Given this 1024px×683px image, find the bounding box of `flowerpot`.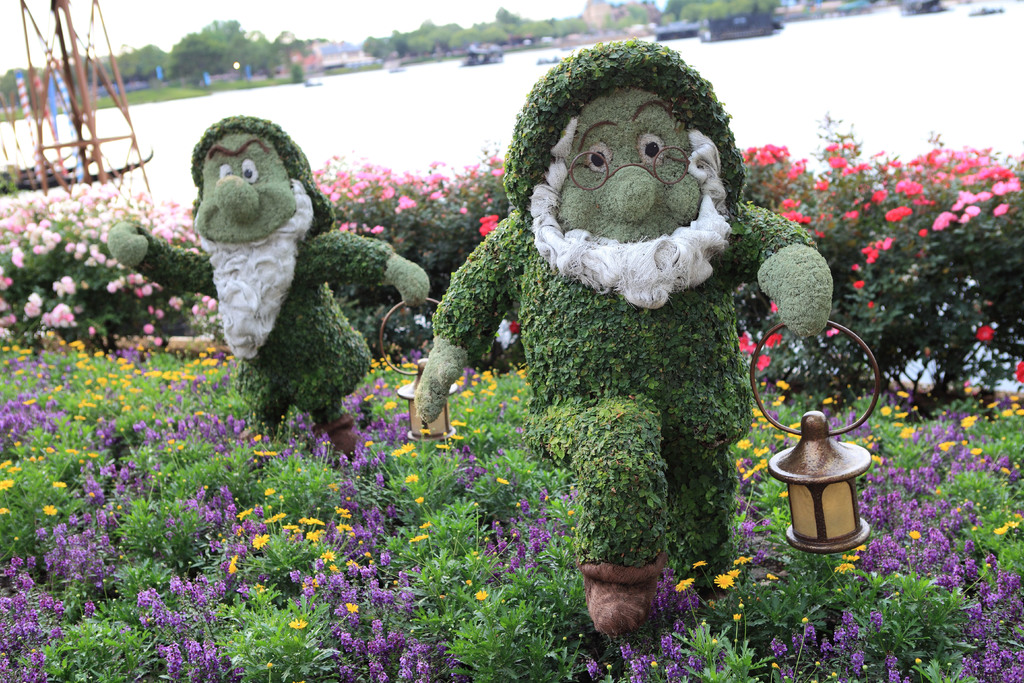
(576,548,668,643).
